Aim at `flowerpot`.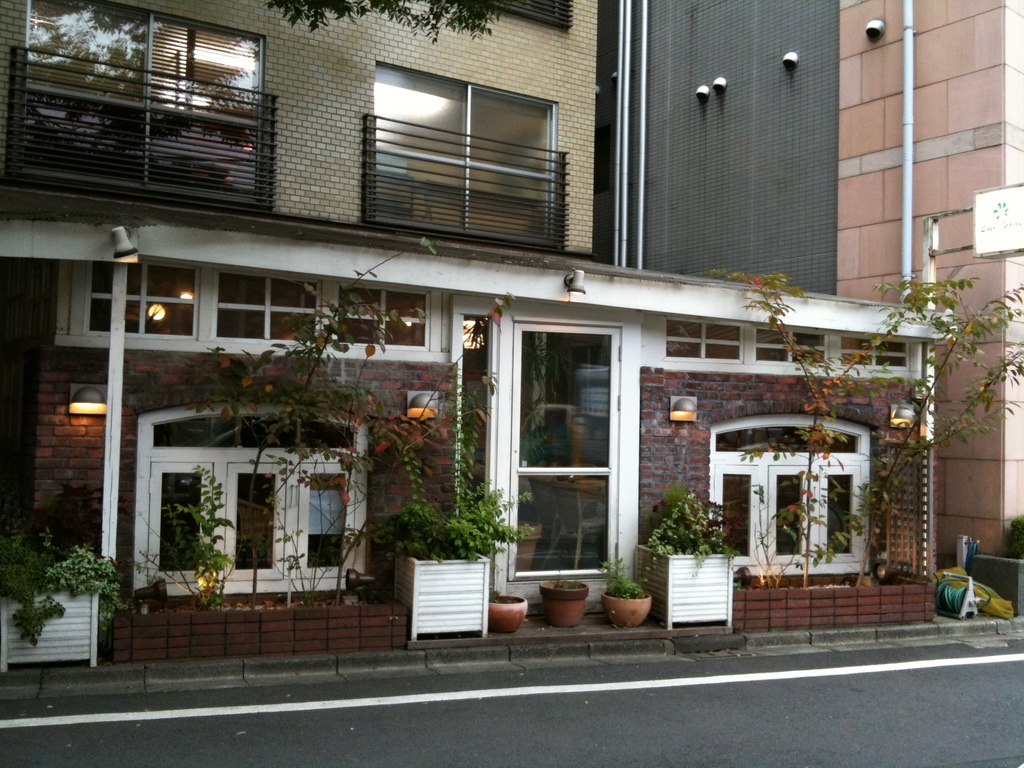
Aimed at [598,554,663,641].
